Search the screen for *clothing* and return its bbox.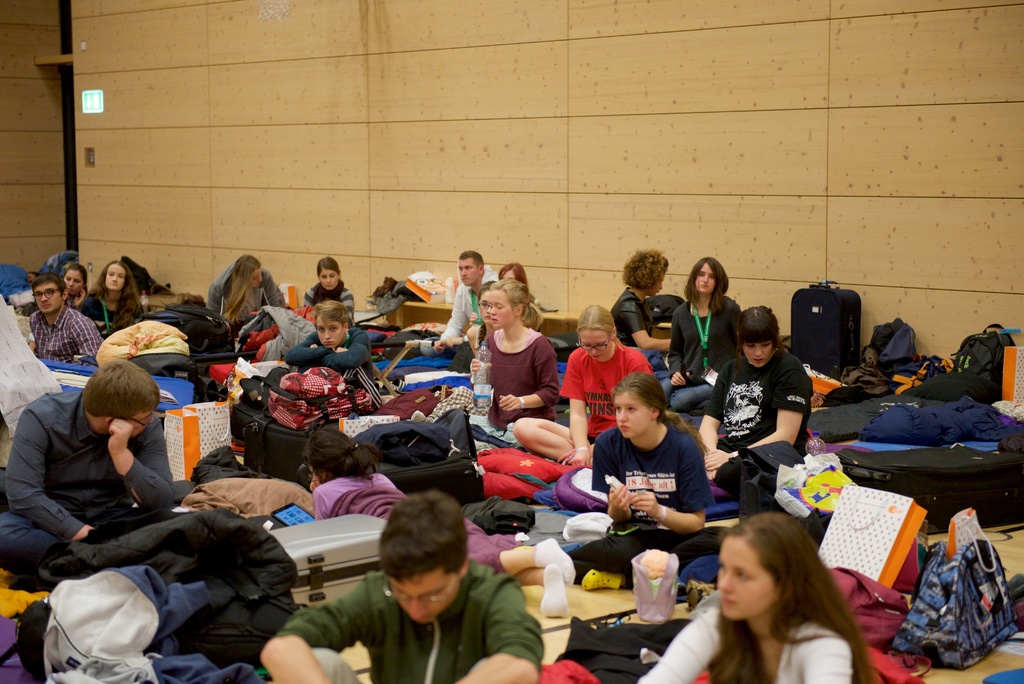
Found: {"x1": 80, "y1": 294, "x2": 140, "y2": 340}.
